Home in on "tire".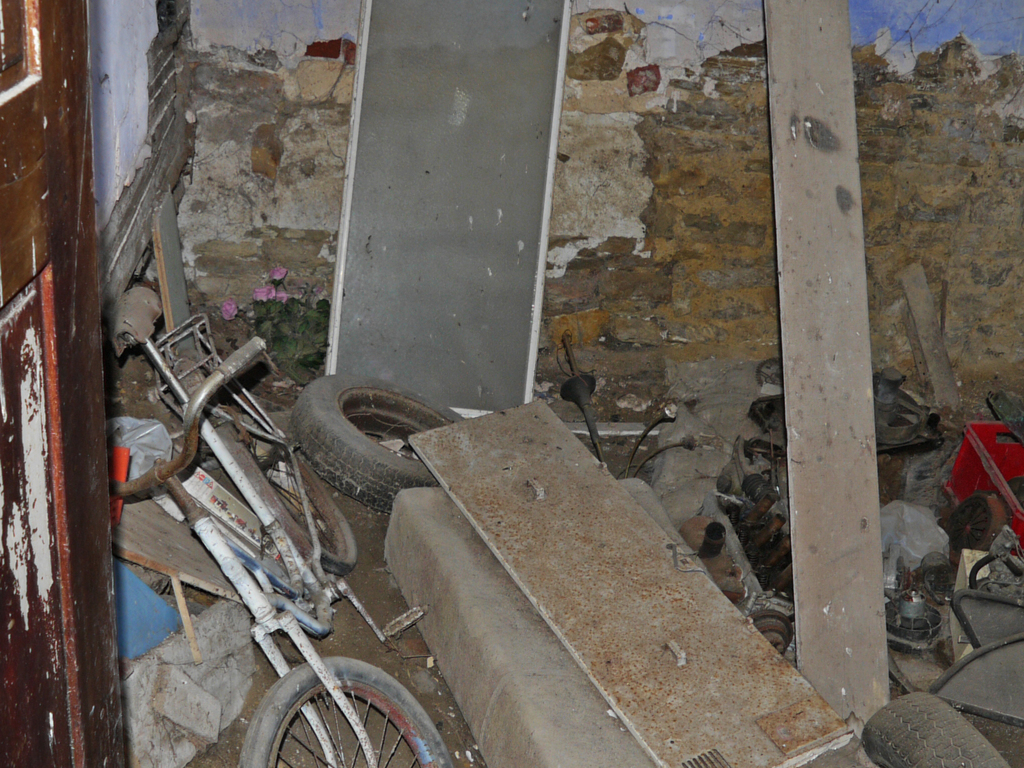
Homed in at crop(239, 655, 453, 767).
